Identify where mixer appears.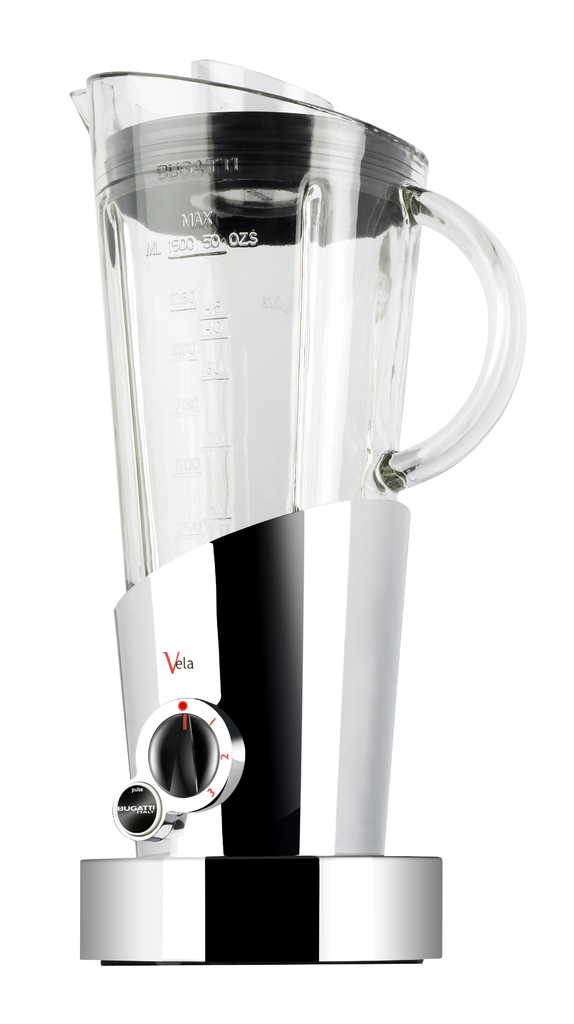
Appears at pyautogui.locateOnScreen(79, 57, 528, 967).
